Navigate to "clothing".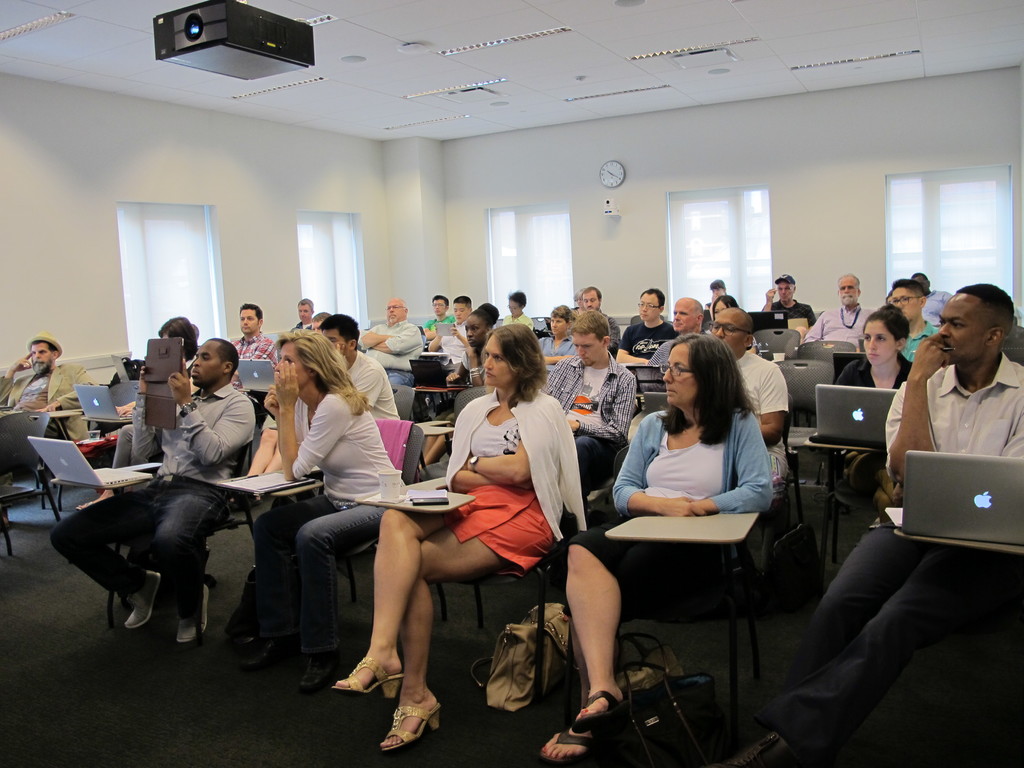
Navigation target: 371/419/415/471.
